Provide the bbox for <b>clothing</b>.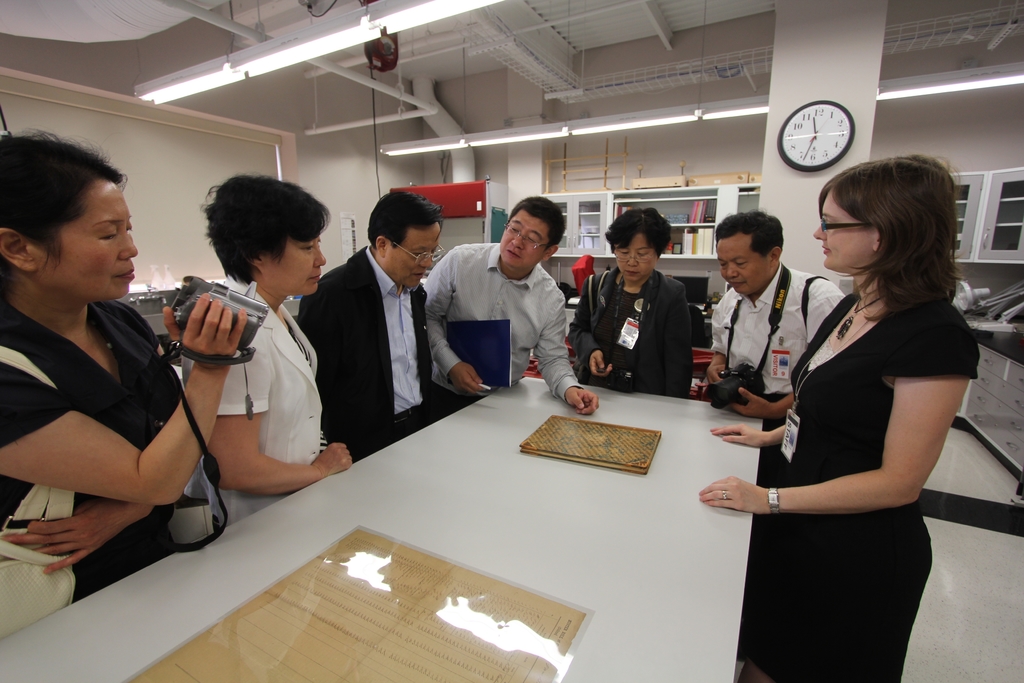
box(185, 270, 330, 534).
